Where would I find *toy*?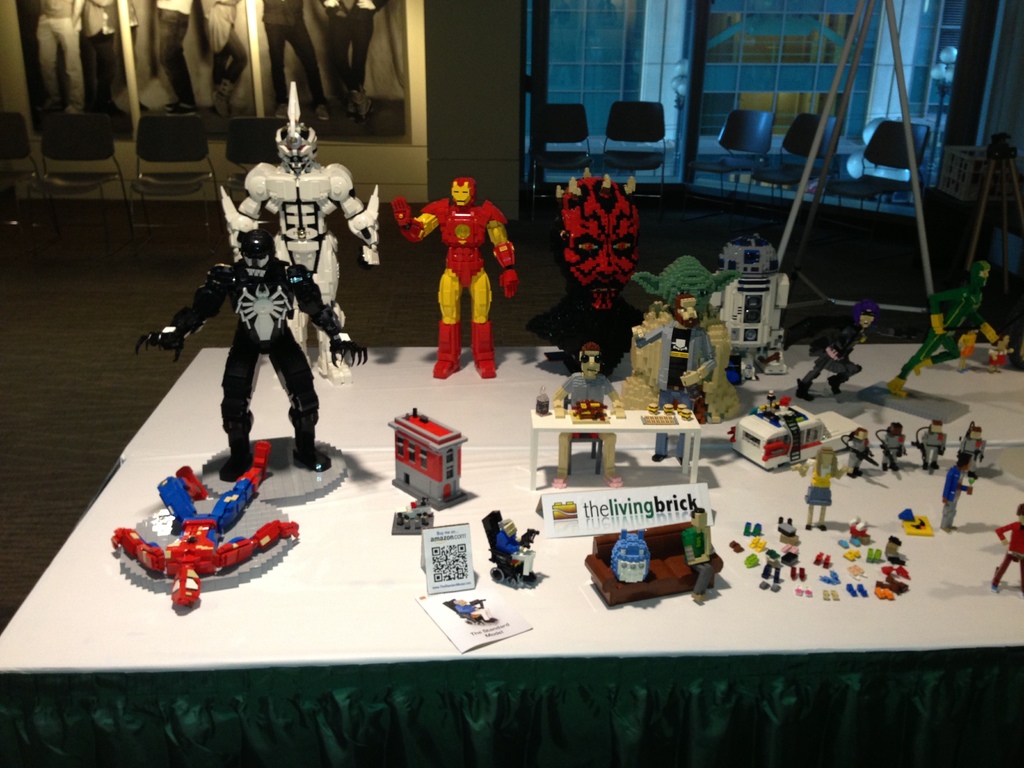
At locate(440, 595, 497, 627).
